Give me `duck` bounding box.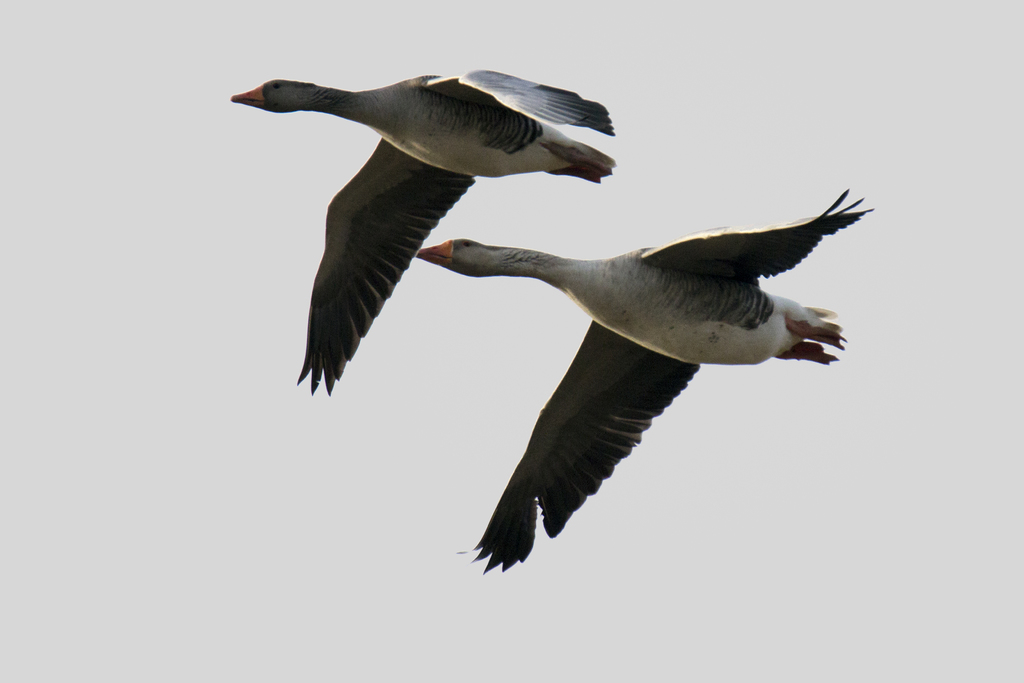
Rect(216, 62, 619, 425).
